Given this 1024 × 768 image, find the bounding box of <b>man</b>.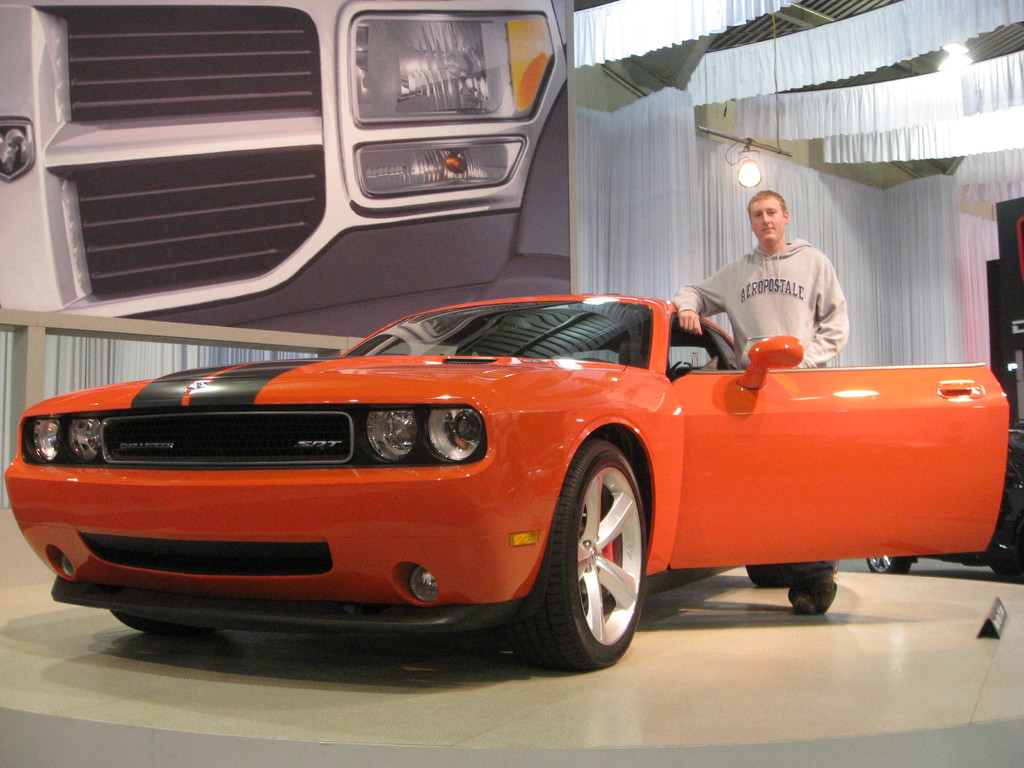
pyautogui.locateOnScreen(671, 185, 847, 612).
